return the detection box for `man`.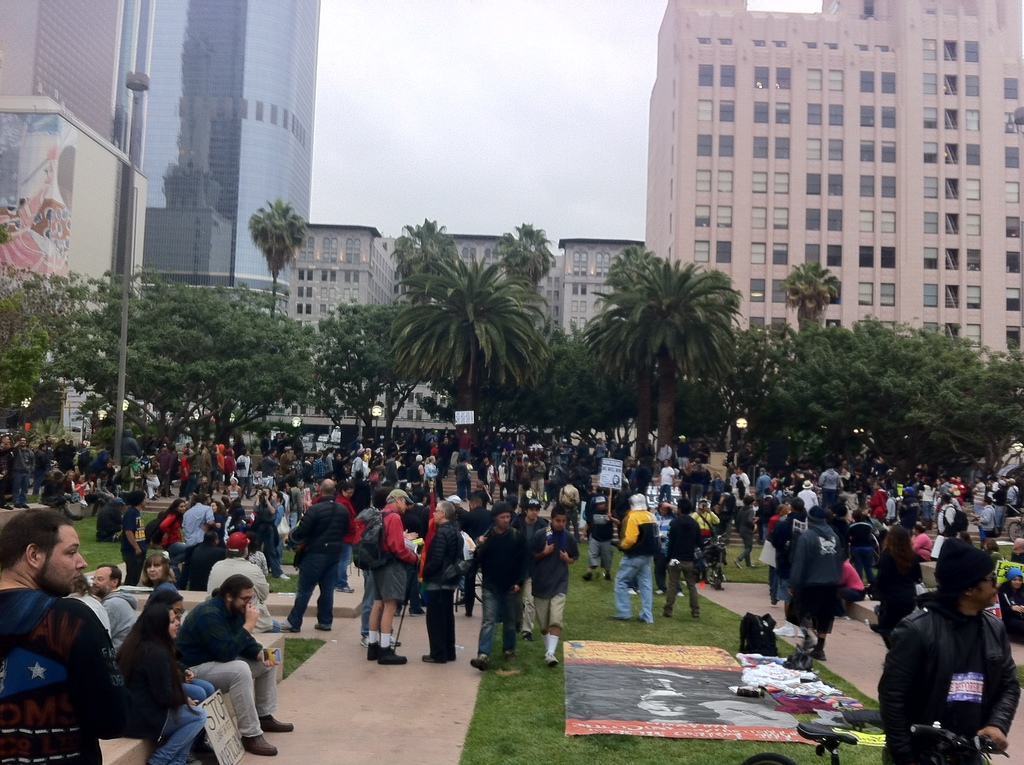
15, 438, 35, 513.
